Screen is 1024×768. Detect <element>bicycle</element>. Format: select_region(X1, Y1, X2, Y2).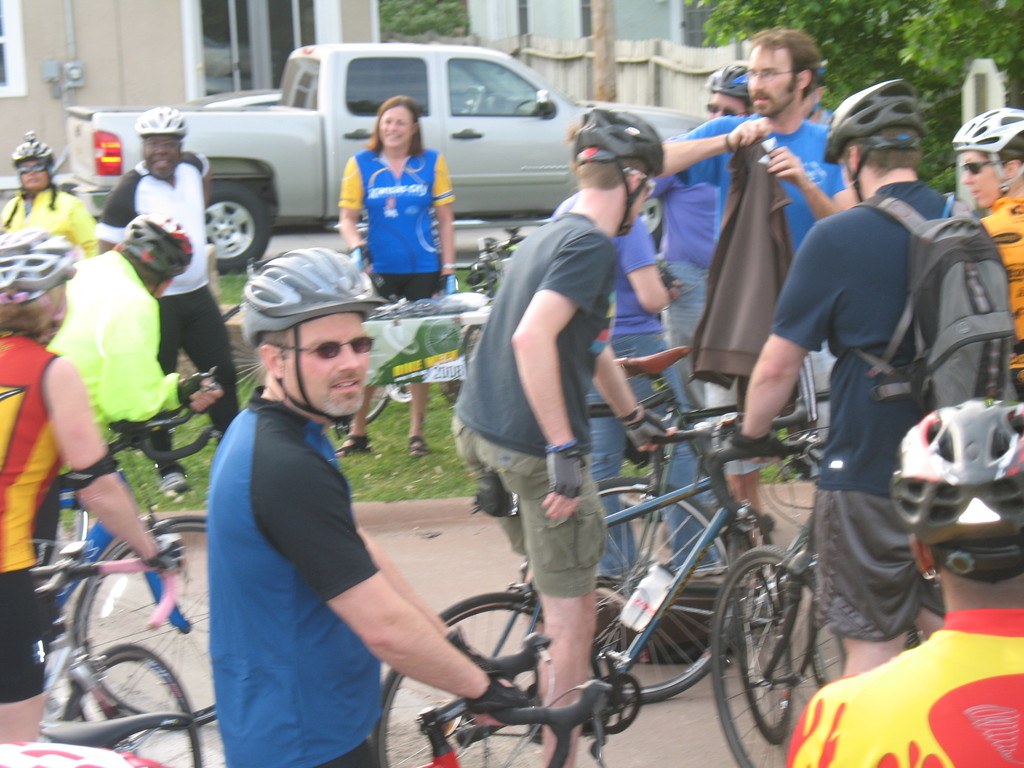
select_region(225, 244, 294, 320).
